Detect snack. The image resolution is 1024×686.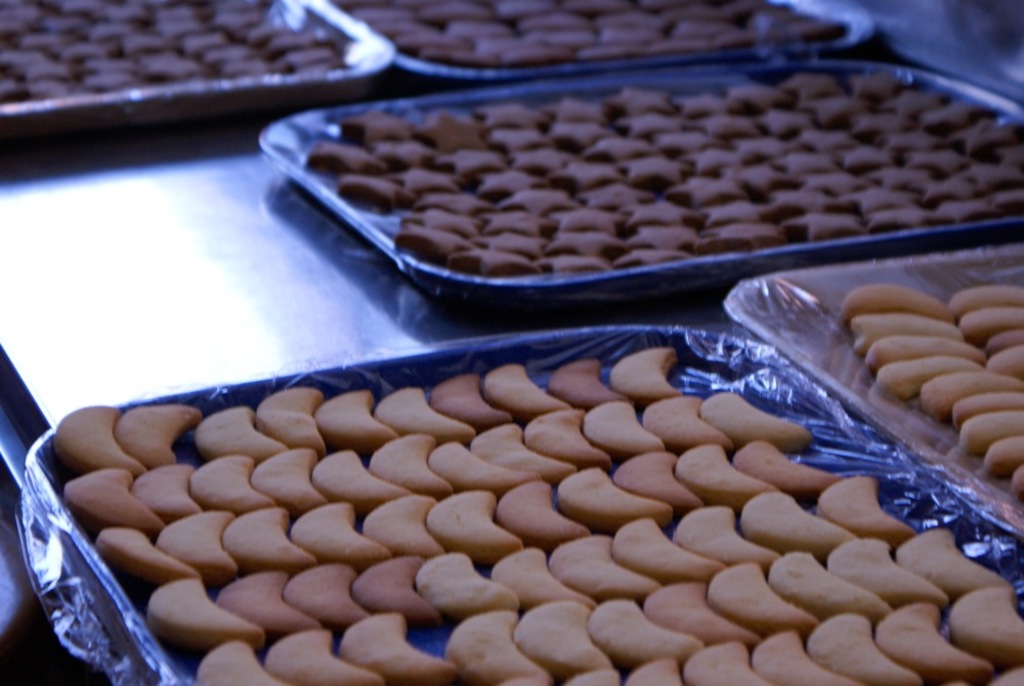
821, 286, 1023, 496.
